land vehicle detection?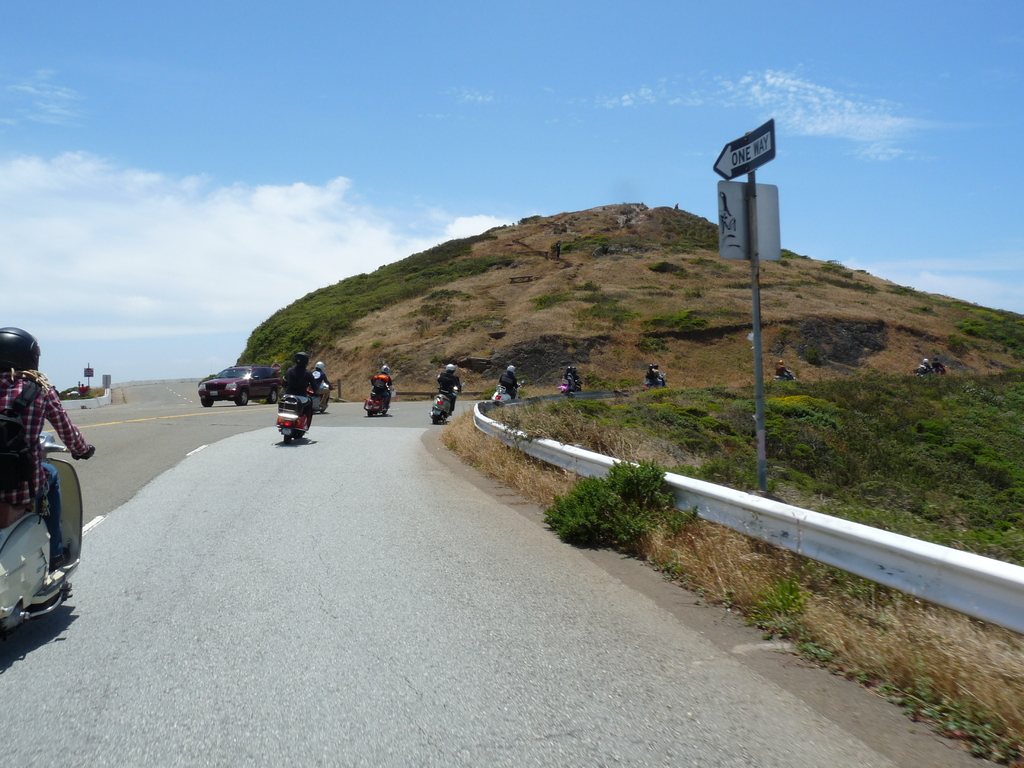
box=[489, 379, 527, 404]
